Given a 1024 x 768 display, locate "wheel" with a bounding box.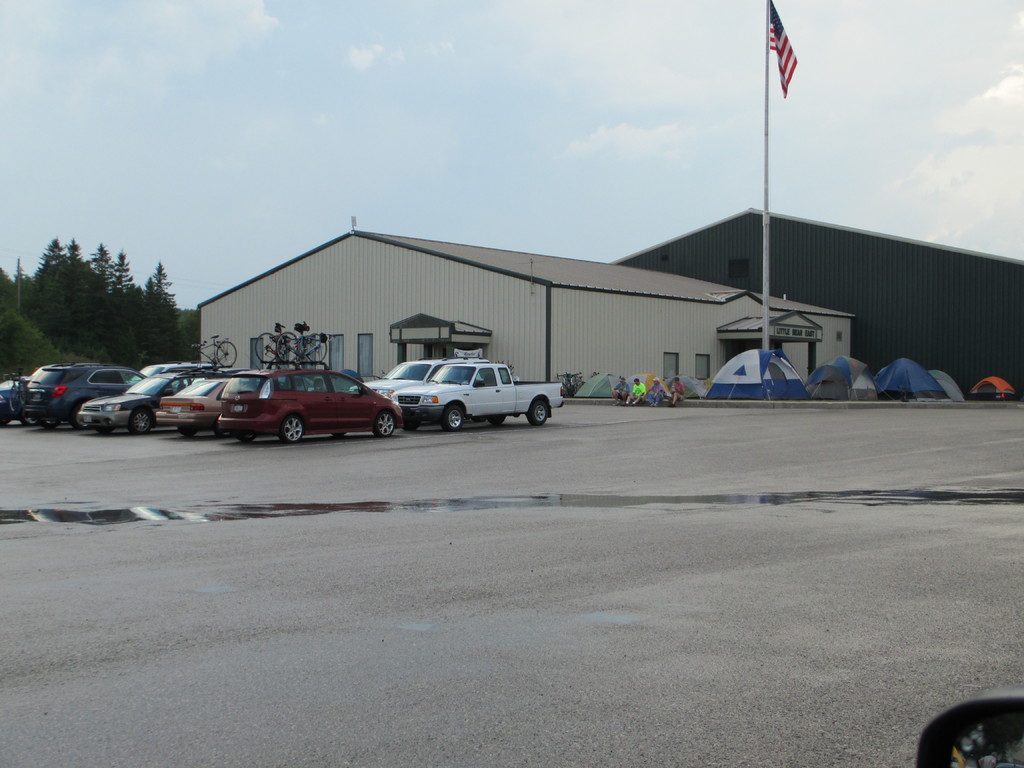
Located: (left=214, top=340, right=237, bottom=367).
